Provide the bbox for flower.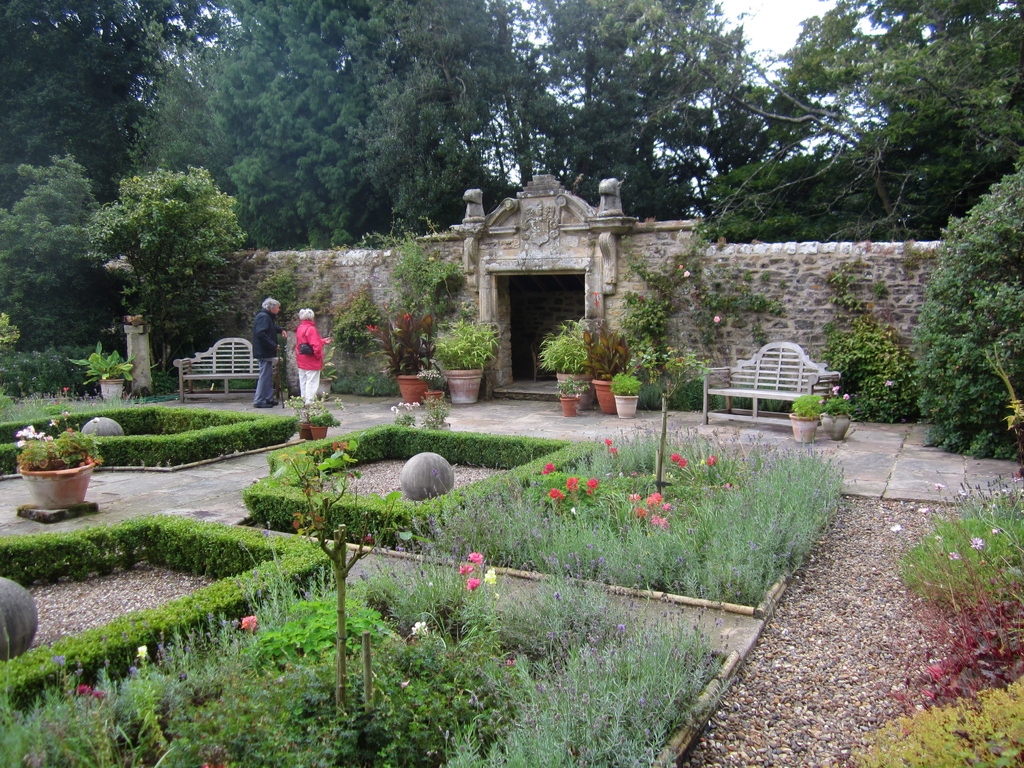
bbox(843, 392, 849, 399).
